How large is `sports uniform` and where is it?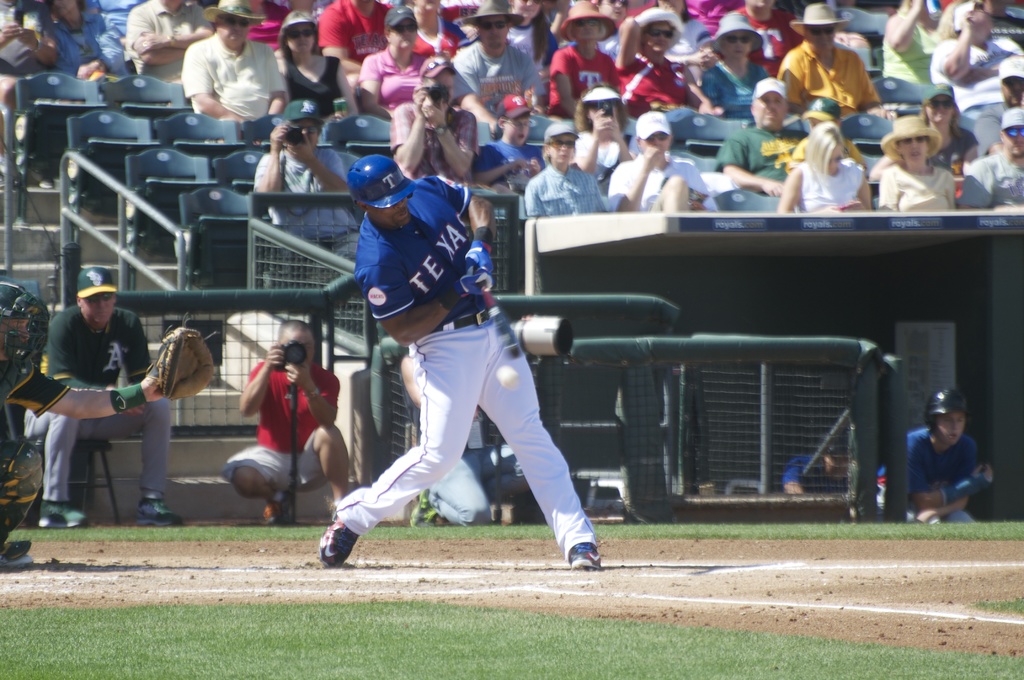
Bounding box: 602:145:700:222.
